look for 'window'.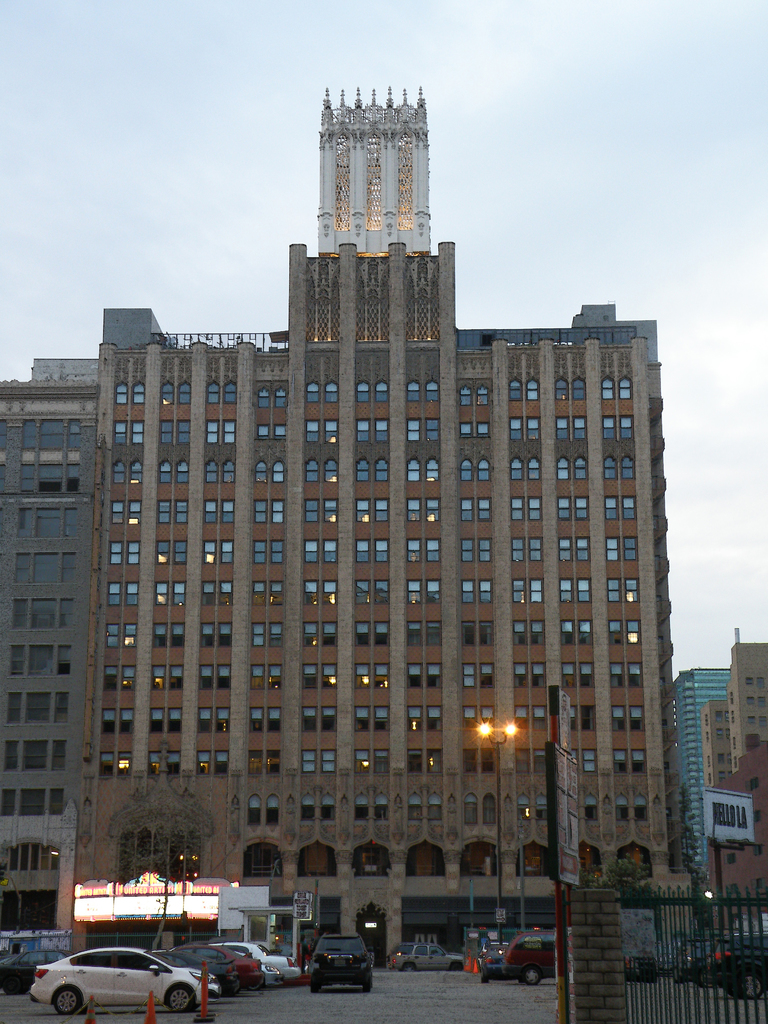
Found: 612 660 640 694.
